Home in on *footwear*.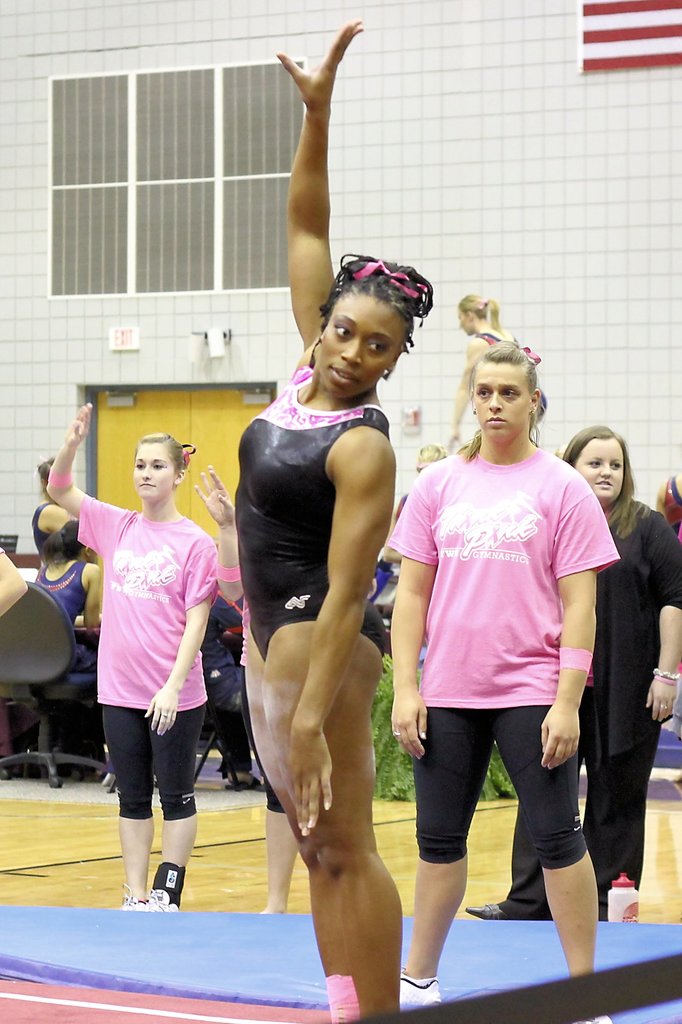
Homed in at {"left": 403, "top": 970, "right": 441, "bottom": 1007}.
